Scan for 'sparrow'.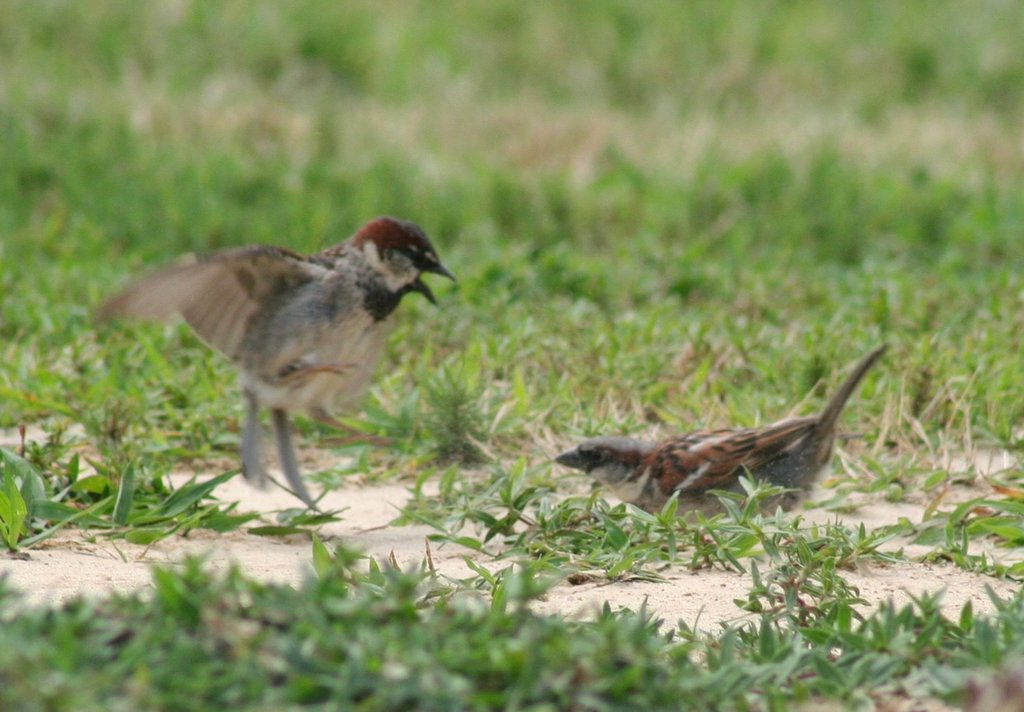
Scan result: {"left": 550, "top": 340, "right": 895, "bottom": 521}.
